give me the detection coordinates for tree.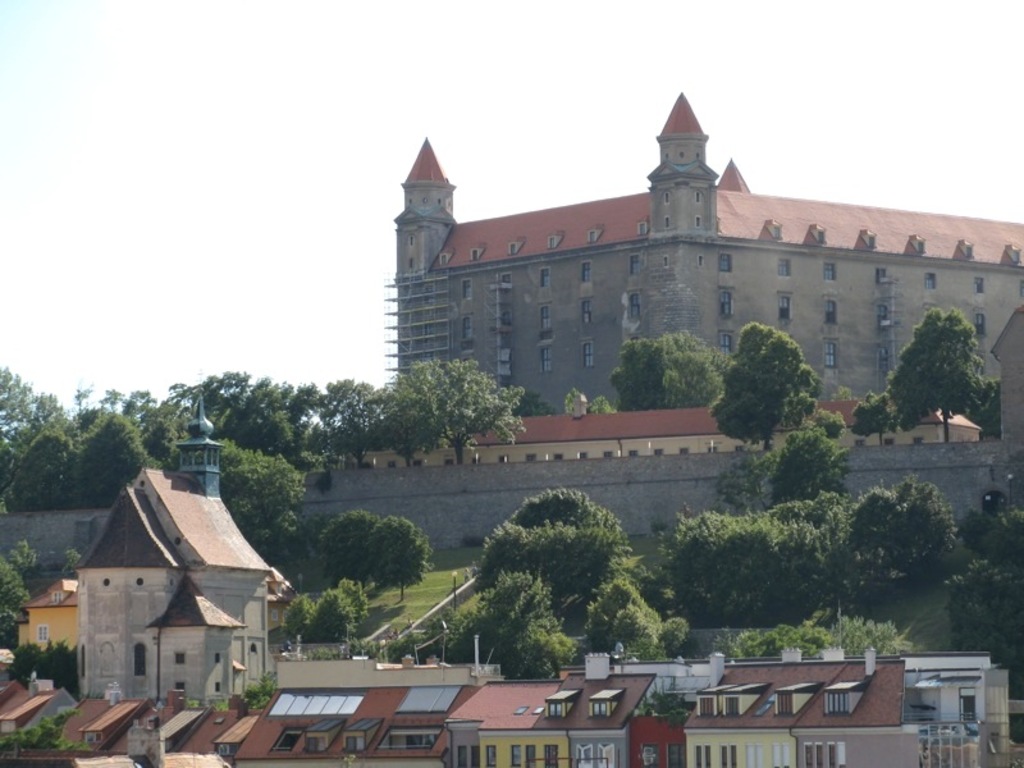
locate(559, 388, 576, 417).
